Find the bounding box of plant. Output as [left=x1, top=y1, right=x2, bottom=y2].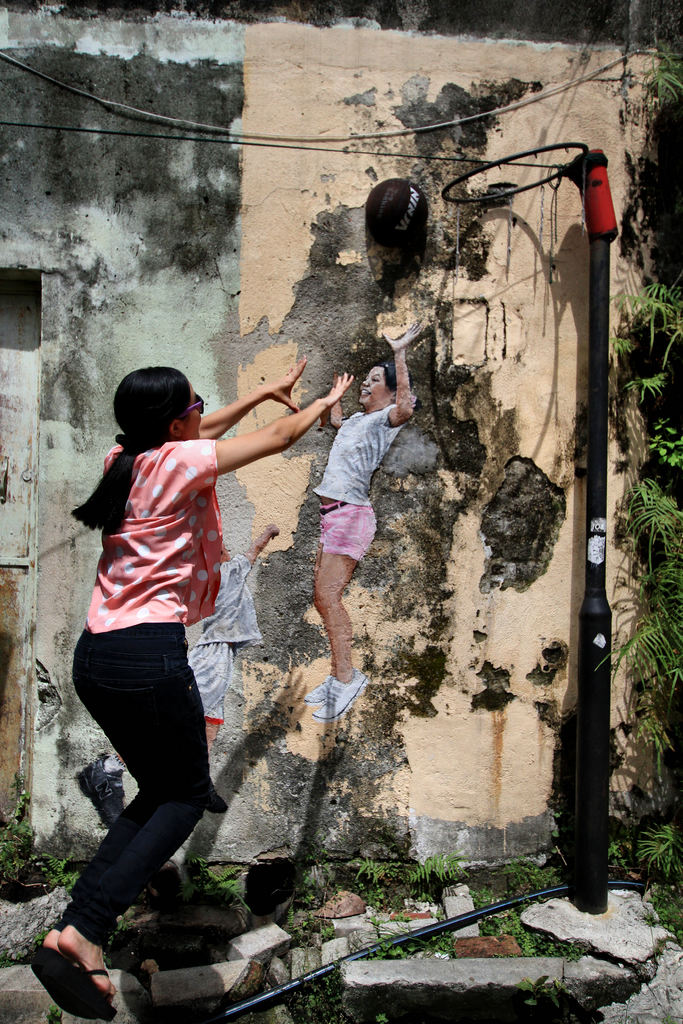
[left=594, top=40, right=682, bottom=944].
